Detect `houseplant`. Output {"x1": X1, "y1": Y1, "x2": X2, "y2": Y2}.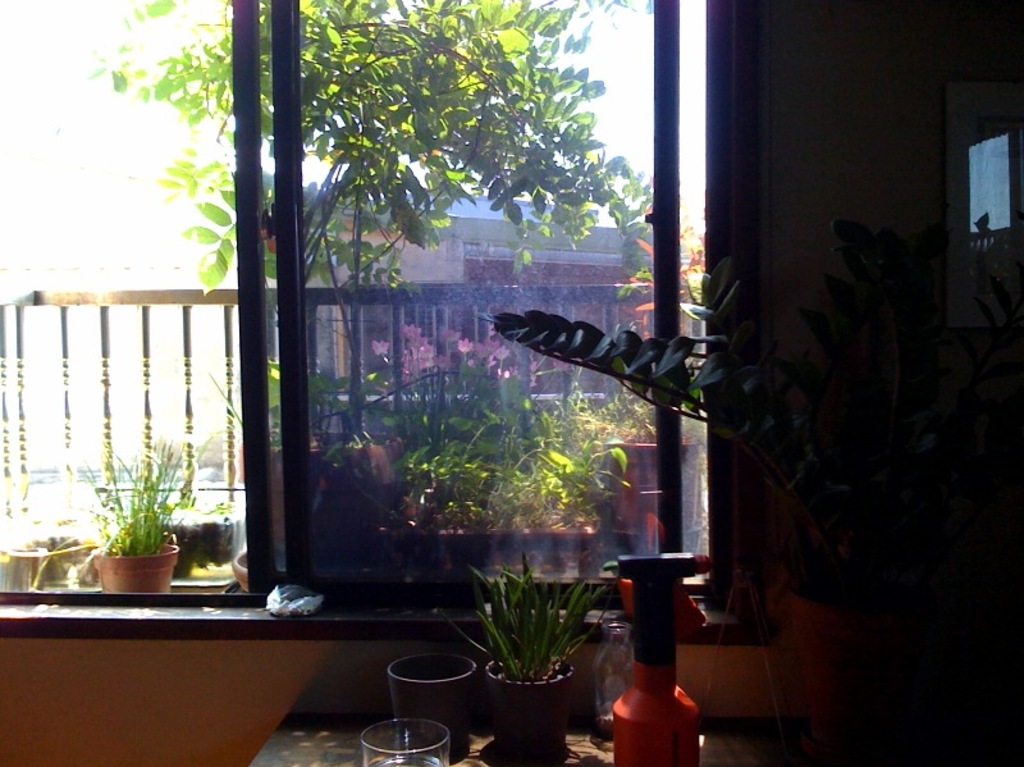
{"x1": 435, "y1": 542, "x2": 612, "y2": 739}.
